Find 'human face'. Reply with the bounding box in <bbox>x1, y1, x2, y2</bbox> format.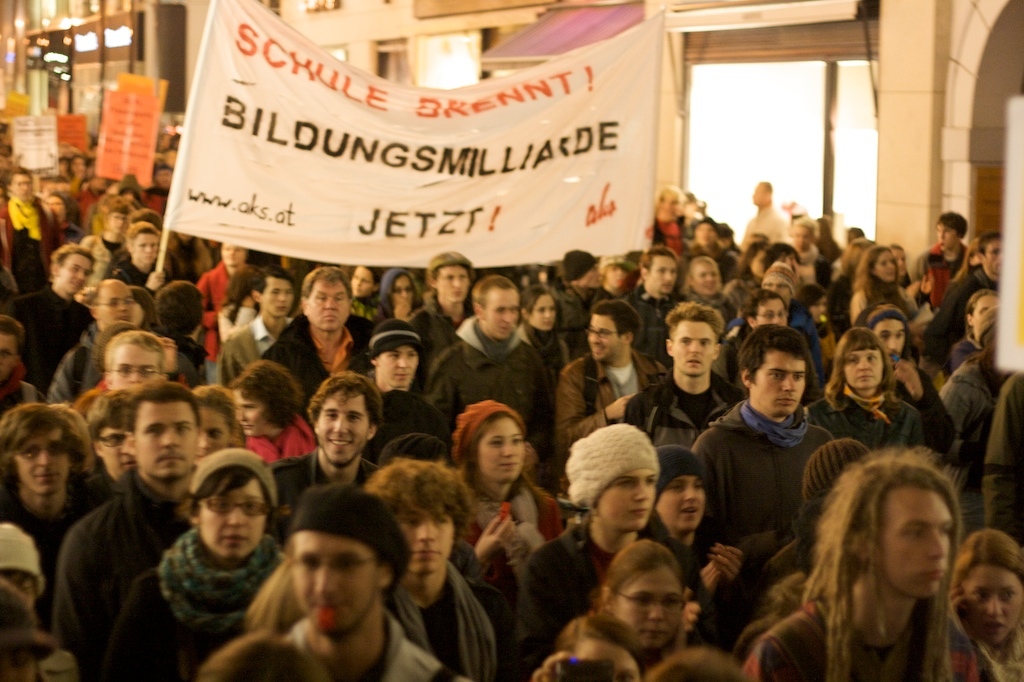
<bbox>288, 533, 381, 632</bbox>.
